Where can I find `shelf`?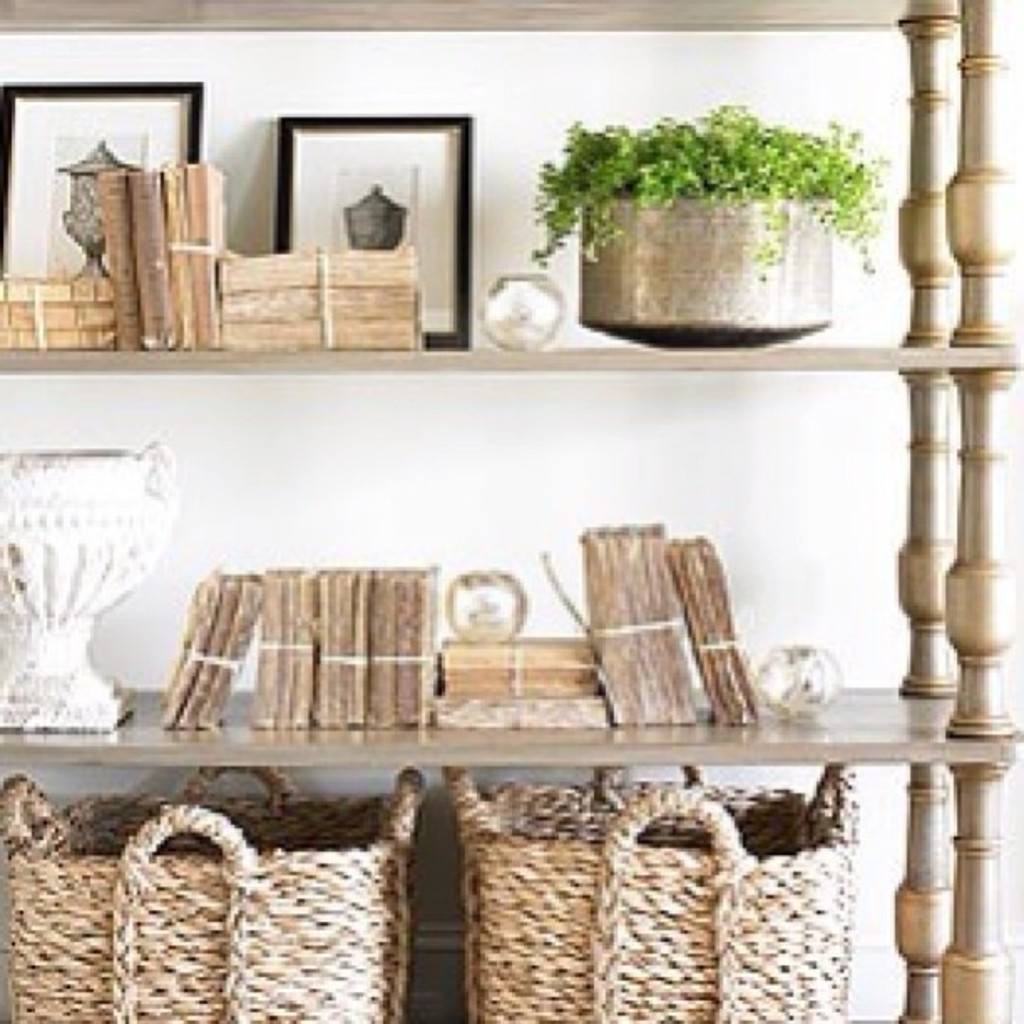
You can find it at locate(0, 0, 1022, 1022).
